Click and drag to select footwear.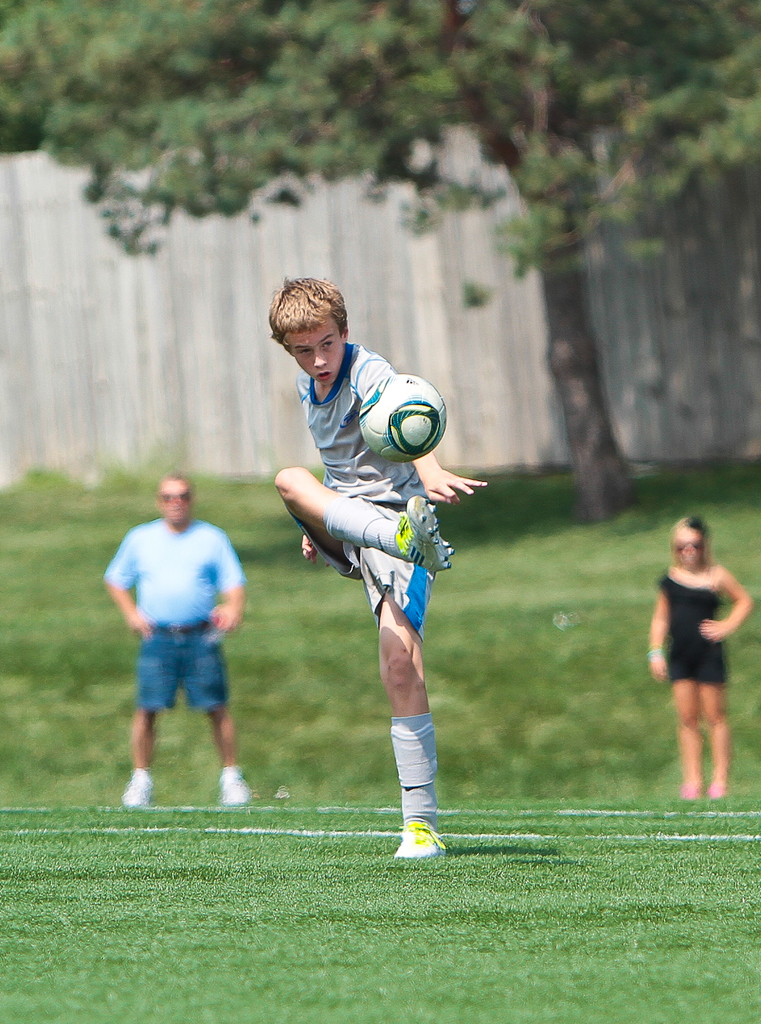
Selection: x1=706, y1=784, x2=727, y2=795.
